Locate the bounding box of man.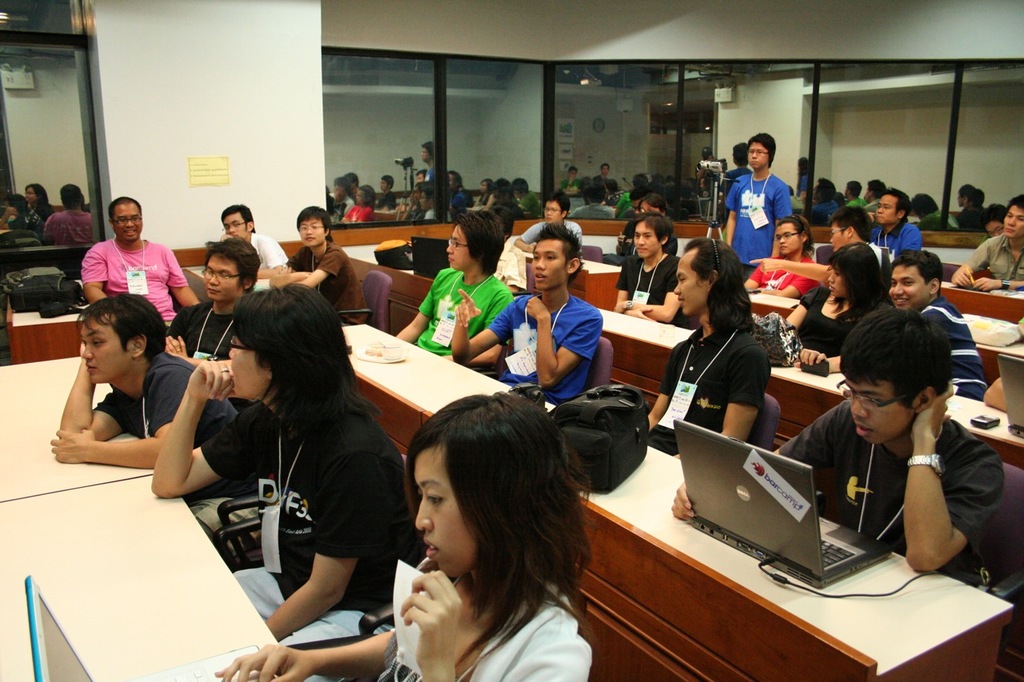
Bounding box: [left=635, top=229, right=769, bottom=469].
